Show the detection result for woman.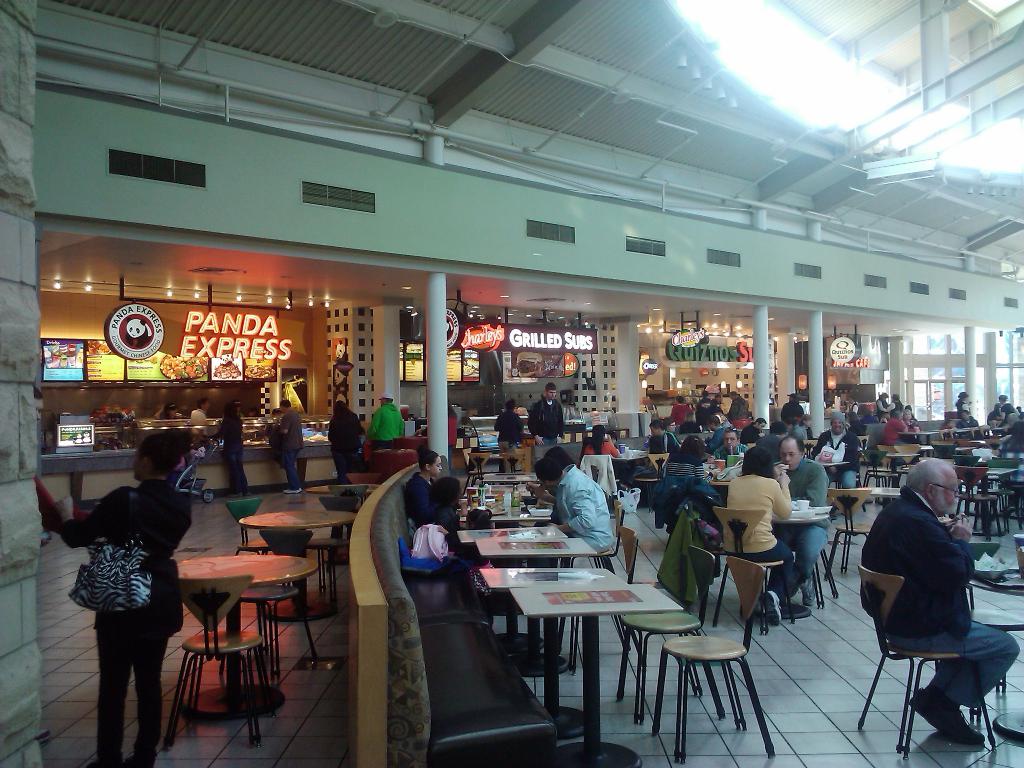
select_region(906, 406, 915, 432).
